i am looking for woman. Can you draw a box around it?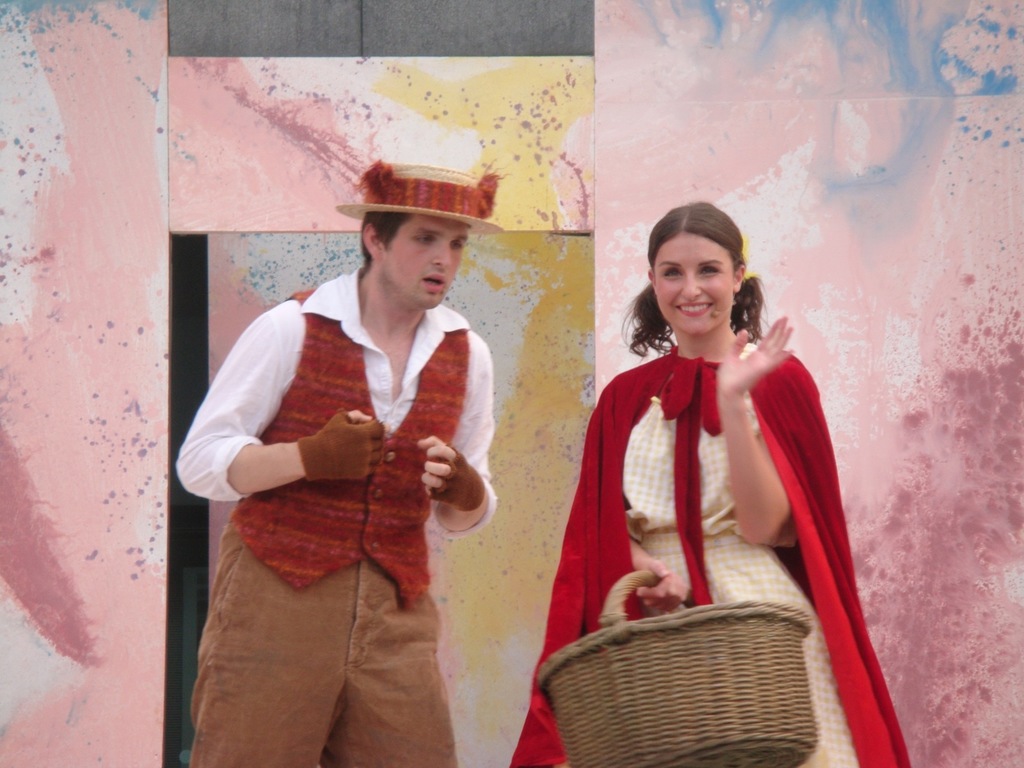
Sure, the bounding box is detection(517, 200, 820, 732).
